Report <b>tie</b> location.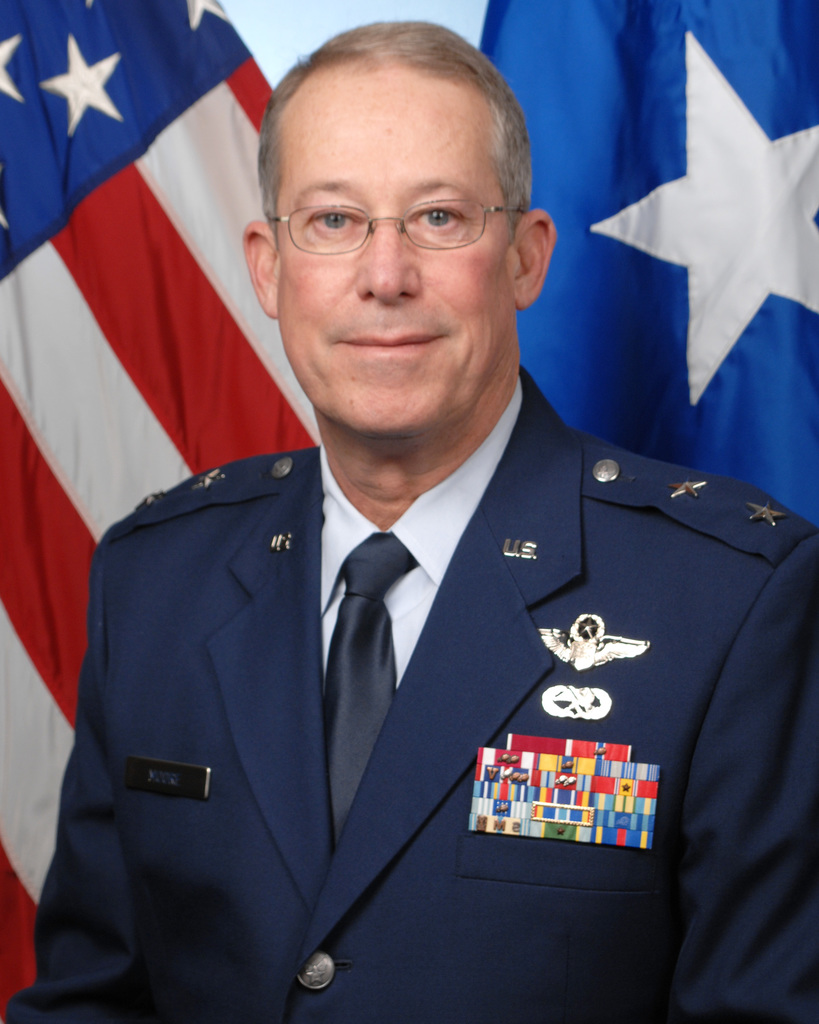
Report: box=[320, 528, 421, 841].
